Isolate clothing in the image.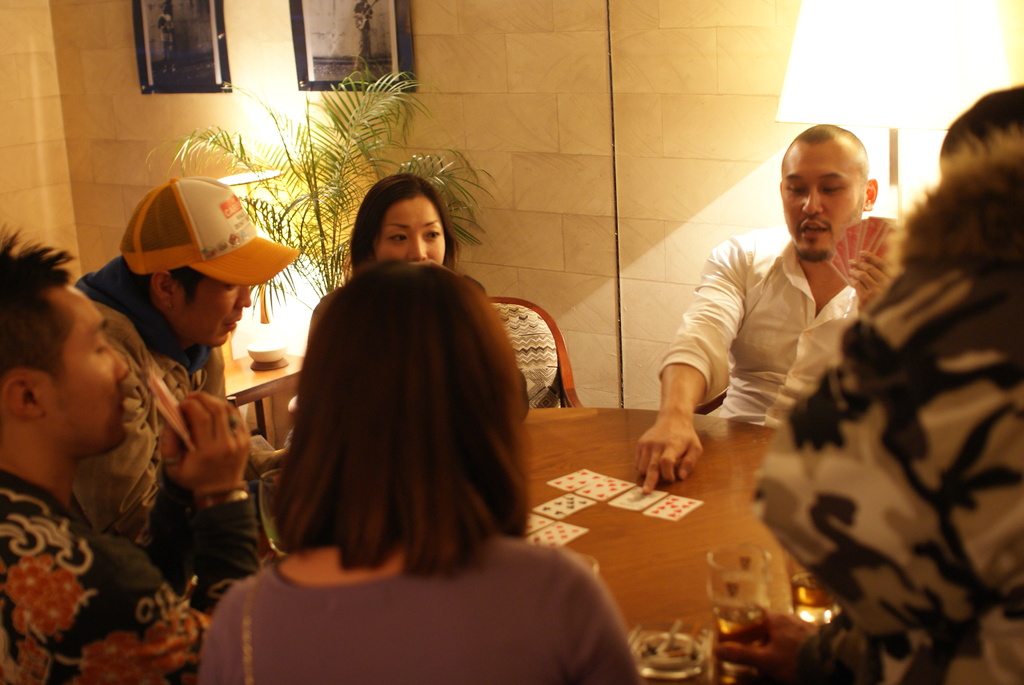
Isolated region: box(636, 123, 903, 489).
